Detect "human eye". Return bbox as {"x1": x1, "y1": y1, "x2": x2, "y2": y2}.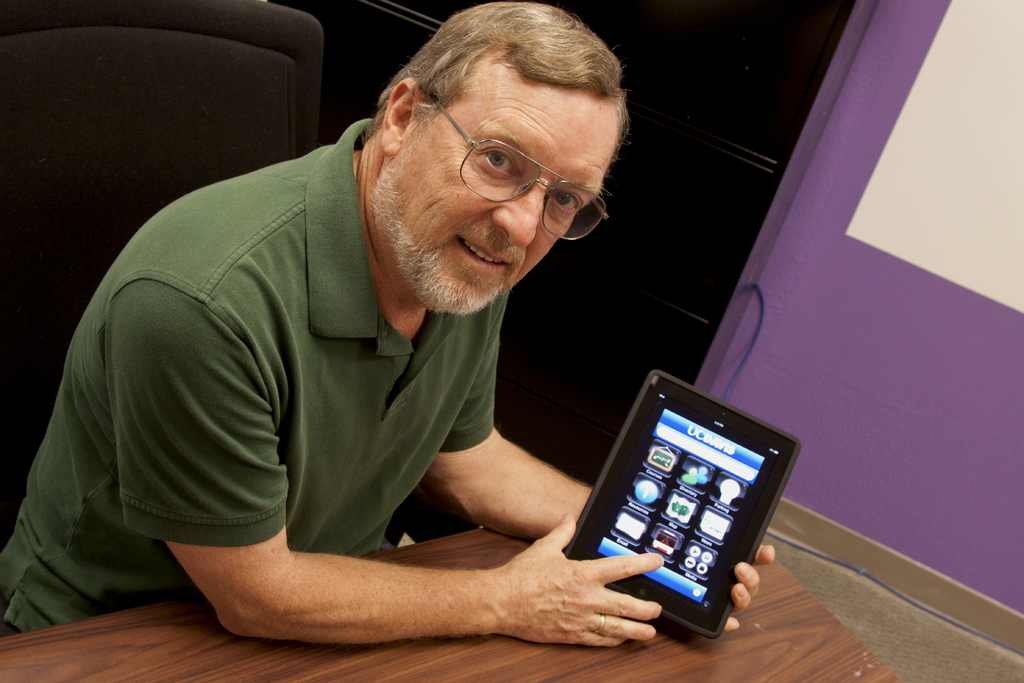
{"x1": 477, "y1": 144, "x2": 519, "y2": 181}.
